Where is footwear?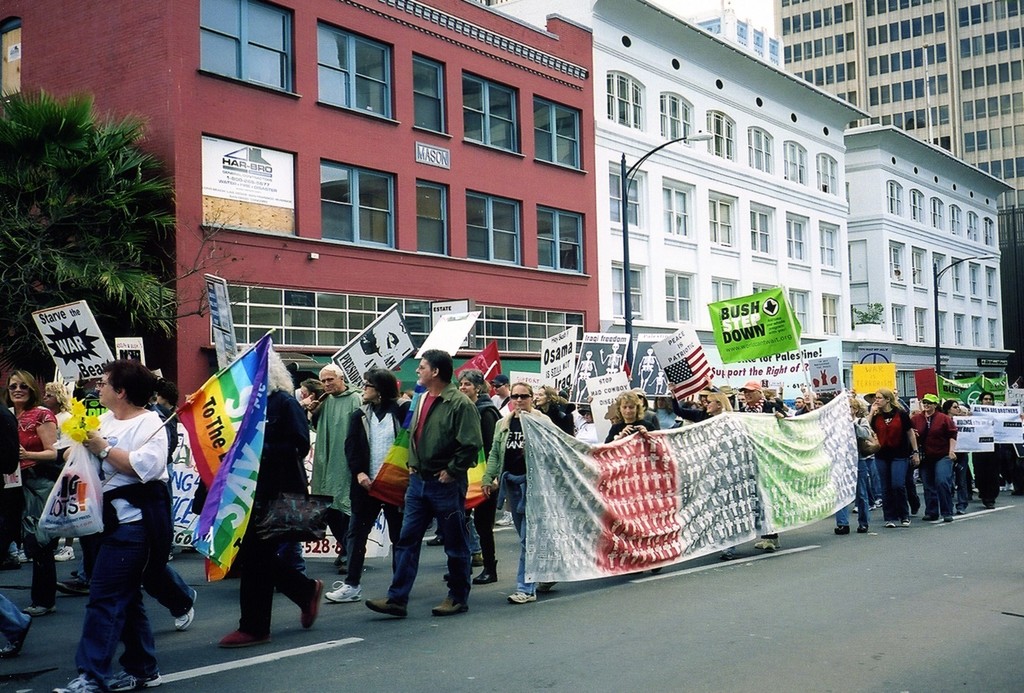
899:507:911:525.
